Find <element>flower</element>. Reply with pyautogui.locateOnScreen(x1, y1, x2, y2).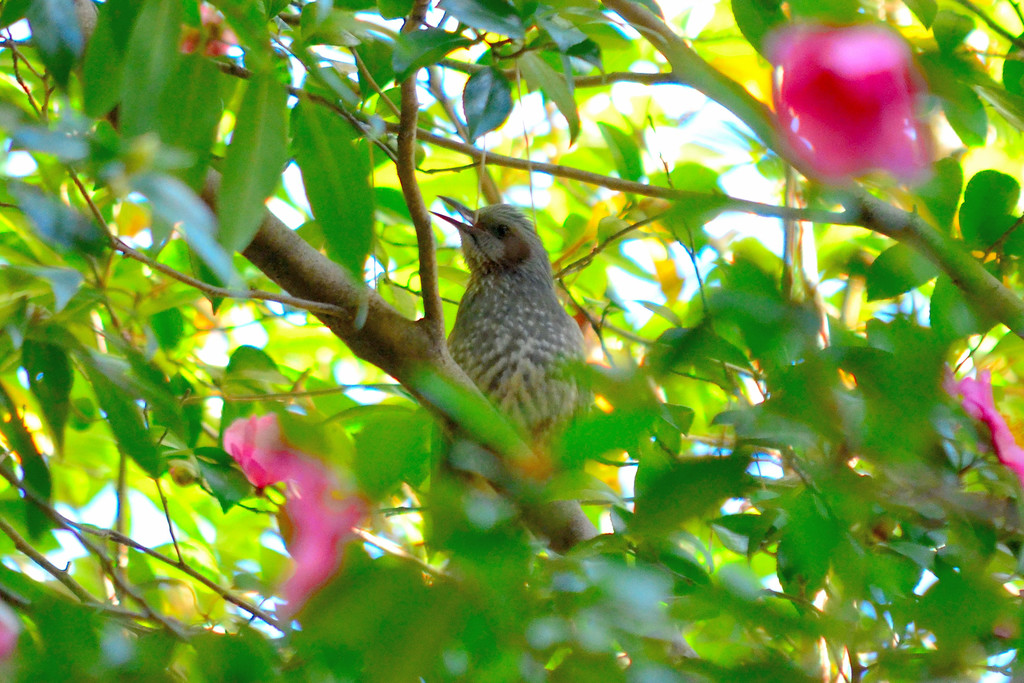
pyautogui.locateOnScreen(168, 0, 244, 60).
